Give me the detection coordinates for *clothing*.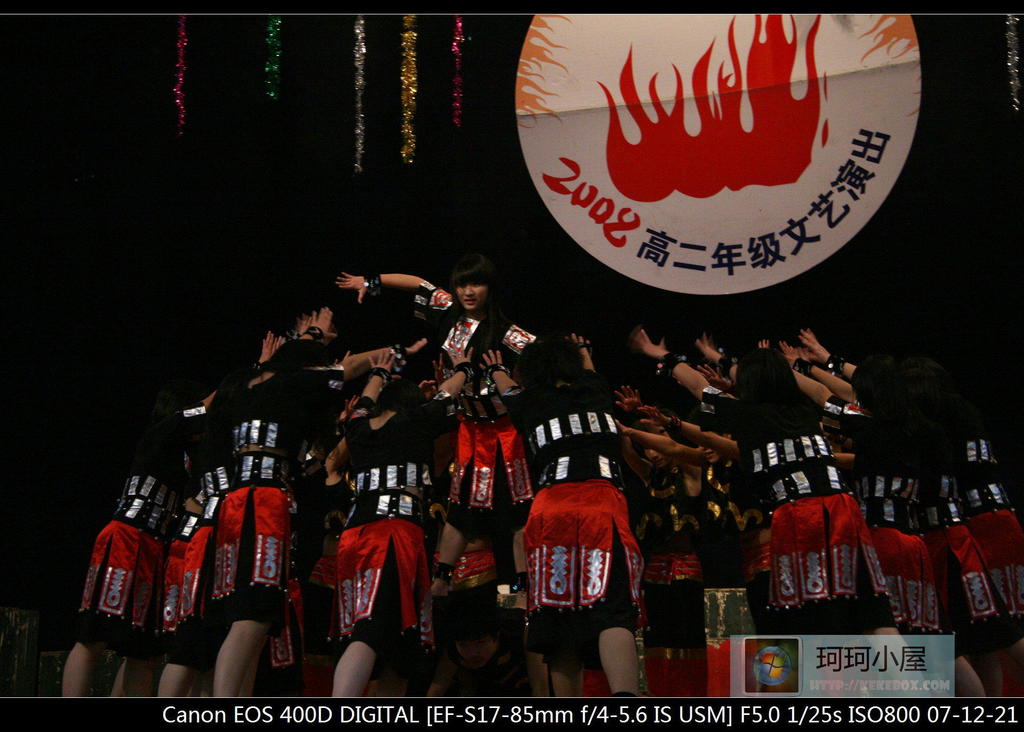
x1=865, y1=487, x2=925, y2=627.
